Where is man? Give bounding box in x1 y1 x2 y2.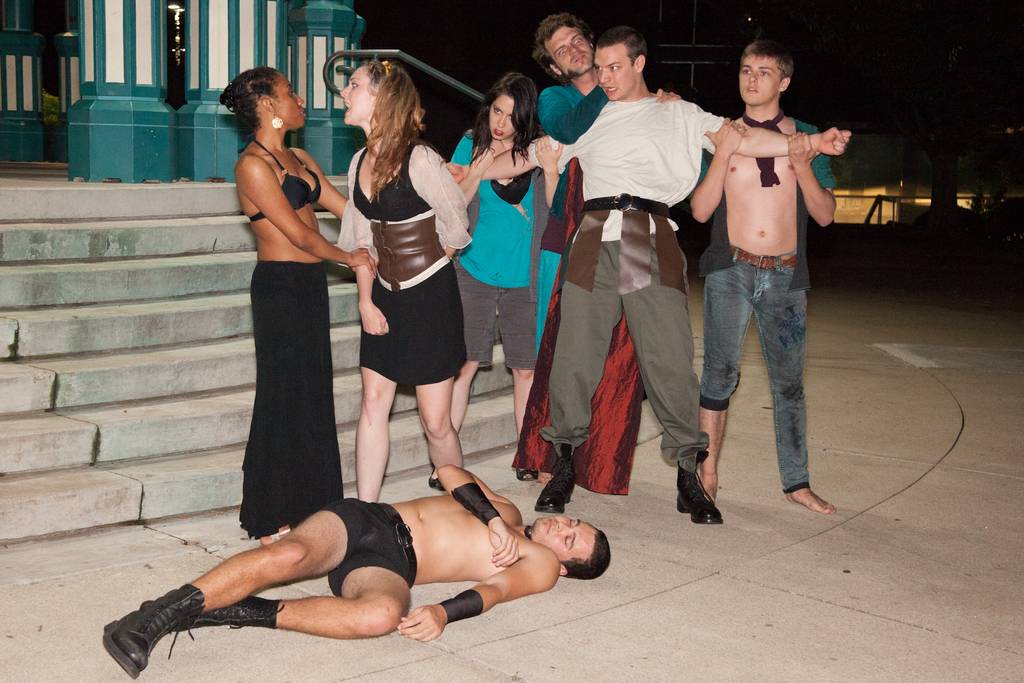
701 19 886 548.
